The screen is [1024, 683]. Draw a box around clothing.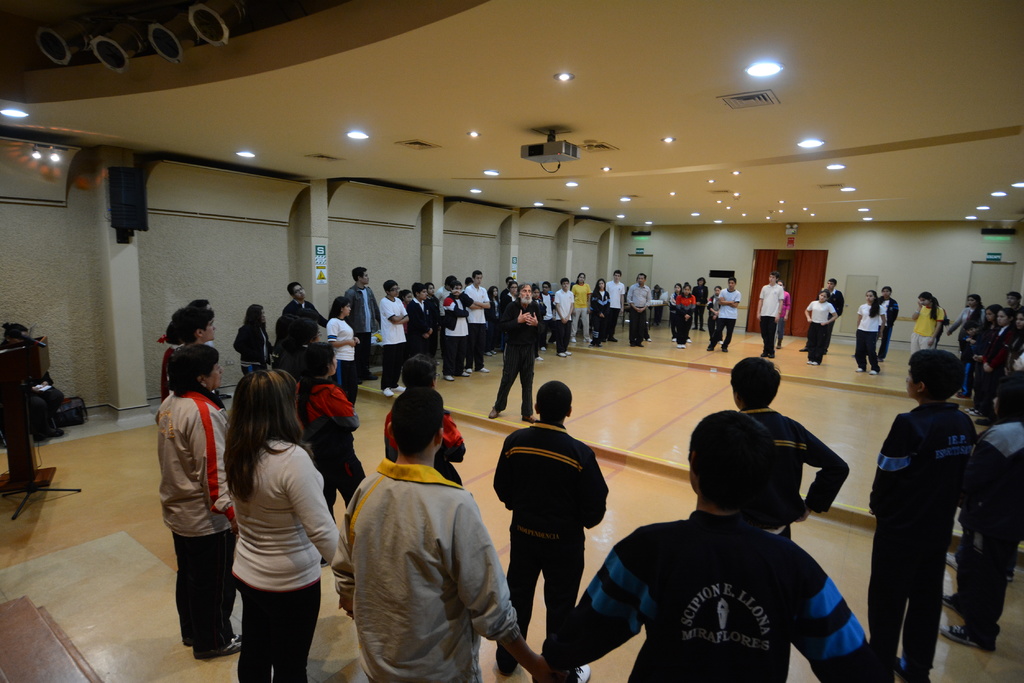
<region>500, 291, 515, 359</region>.
